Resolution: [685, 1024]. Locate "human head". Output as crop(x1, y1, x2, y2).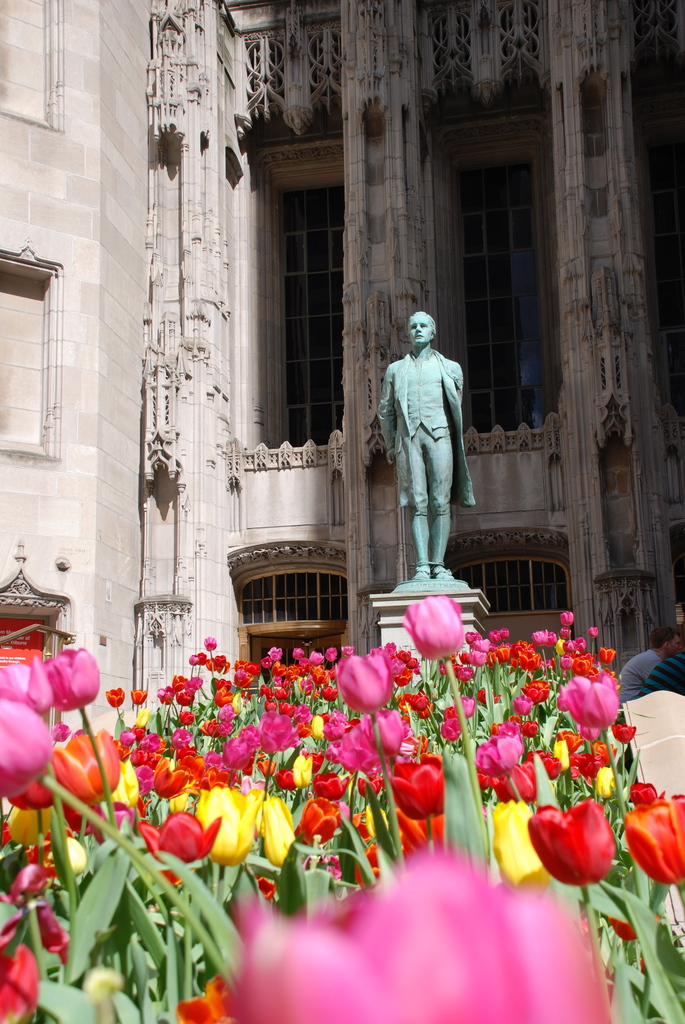
crop(410, 309, 436, 342).
